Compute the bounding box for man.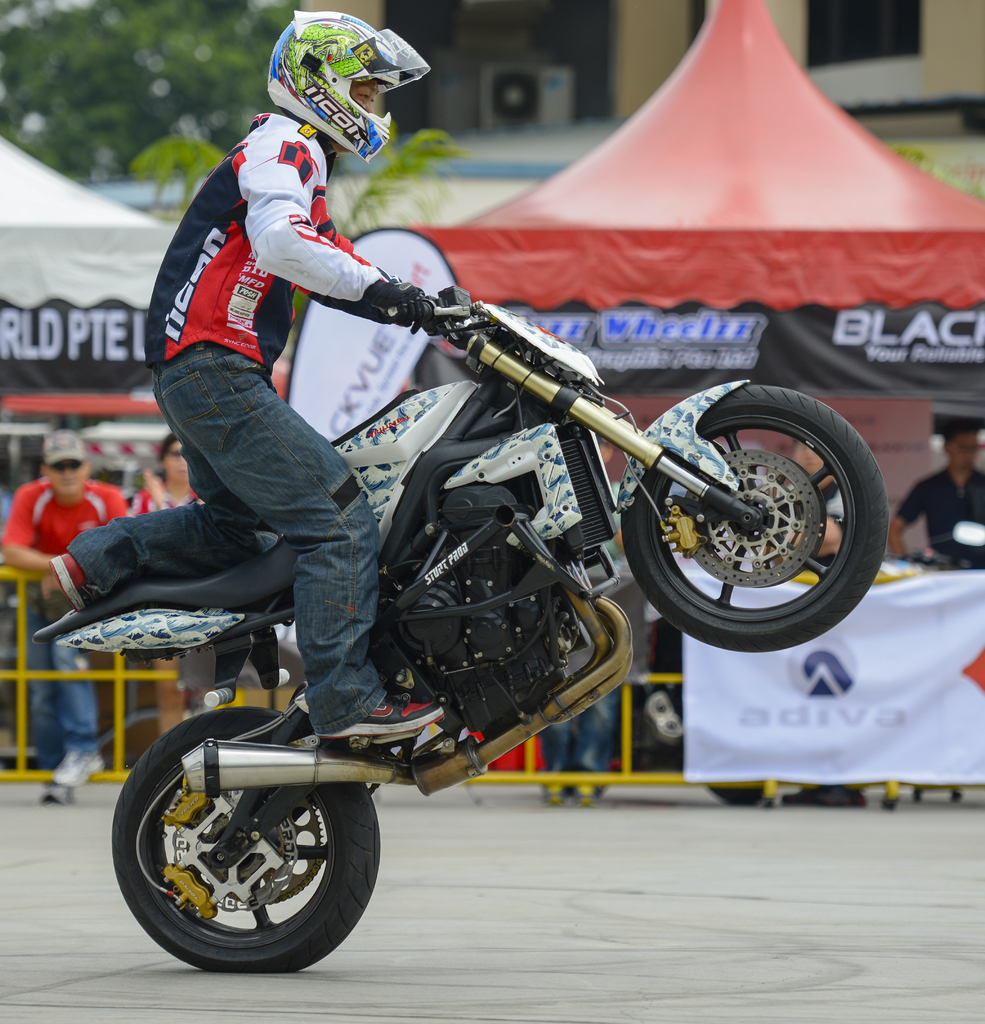
{"x1": 888, "y1": 428, "x2": 984, "y2": 567}.
